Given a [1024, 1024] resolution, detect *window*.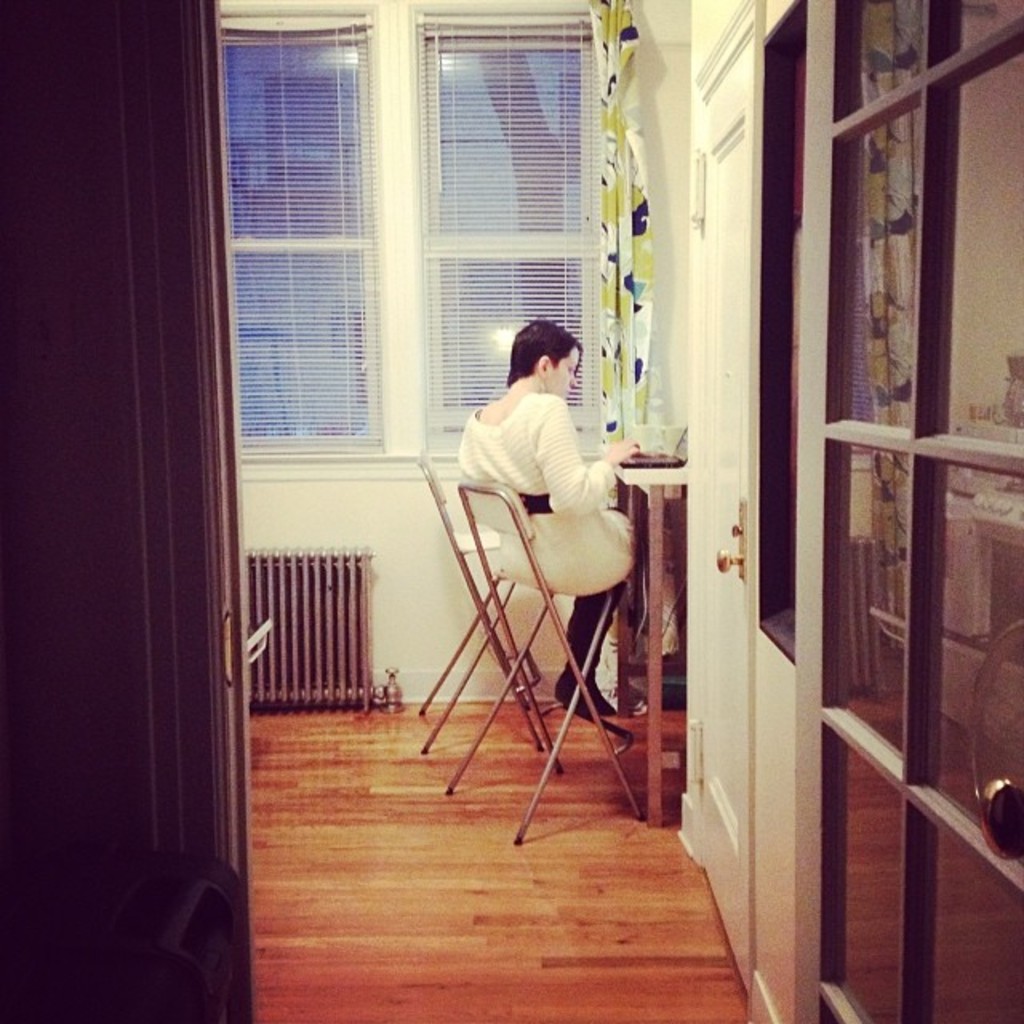
{"x1": 184, "y1": 0, "x2": 645, "y2": 534}.
